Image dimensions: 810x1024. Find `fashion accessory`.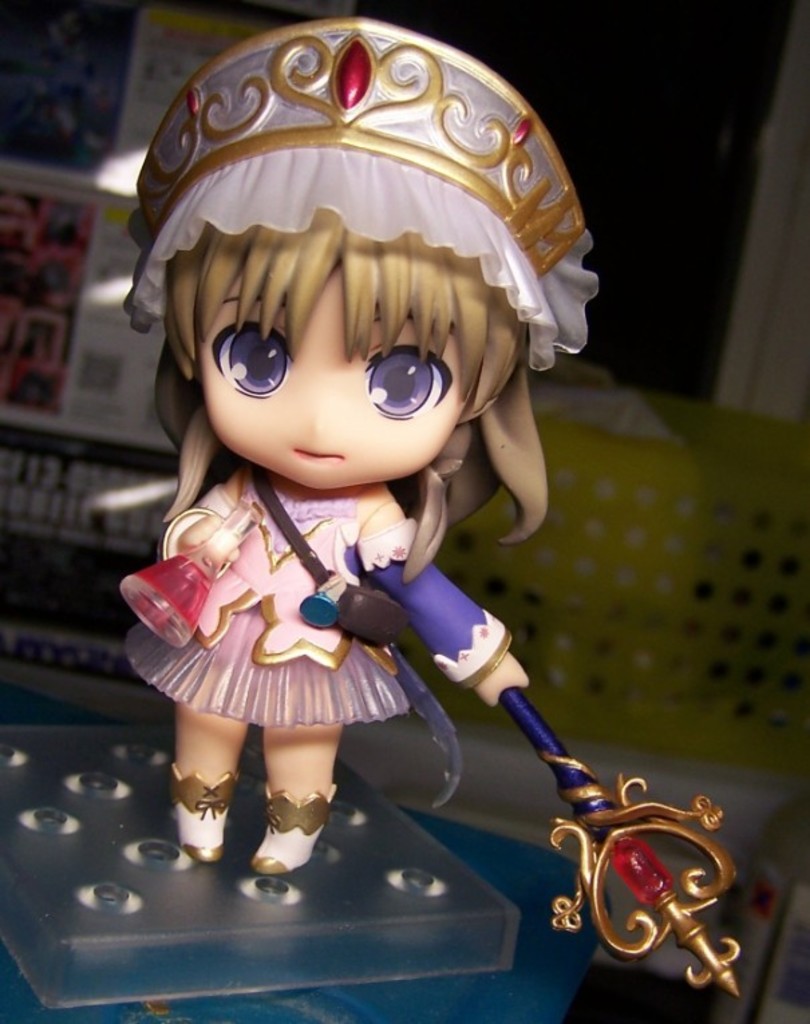
box=[165, 763, 234, 862].
